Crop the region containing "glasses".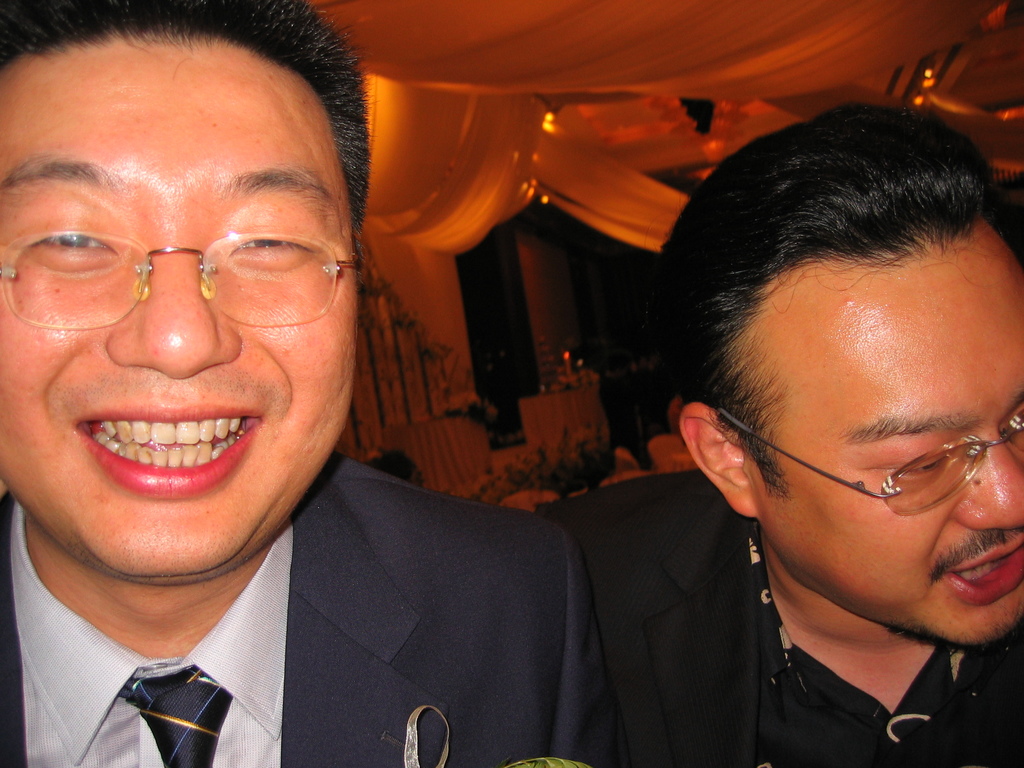
Crop region: <box>8,202,346,314</box>.
